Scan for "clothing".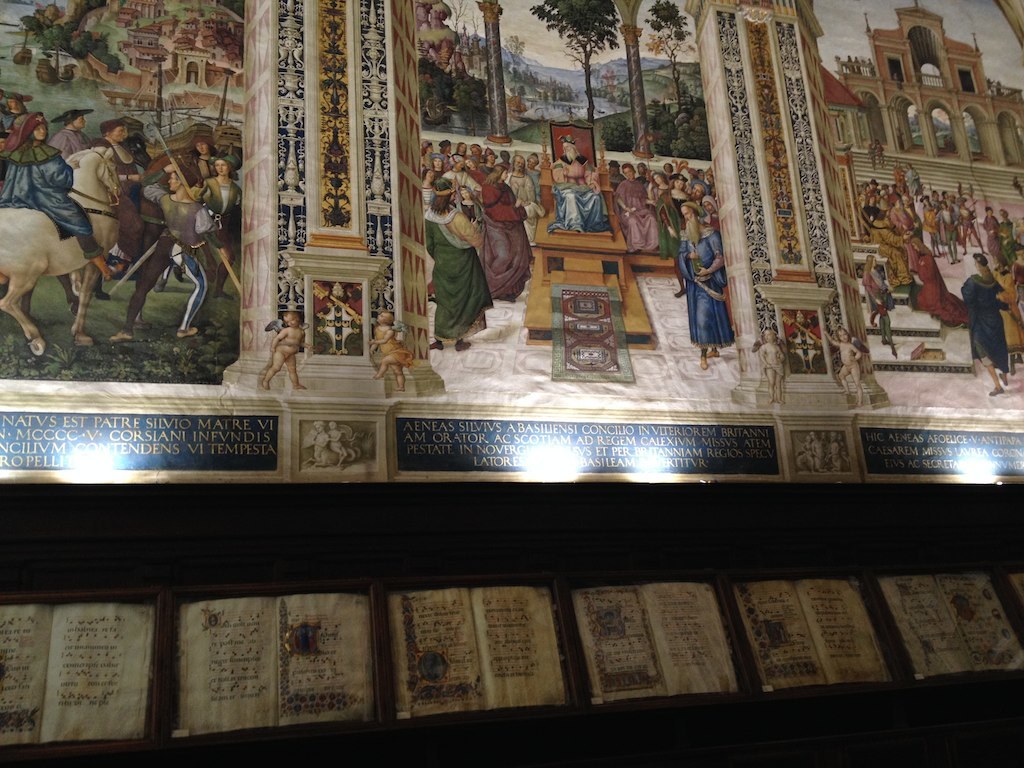
Scan result: bbox(673, 229, 731, 347).
